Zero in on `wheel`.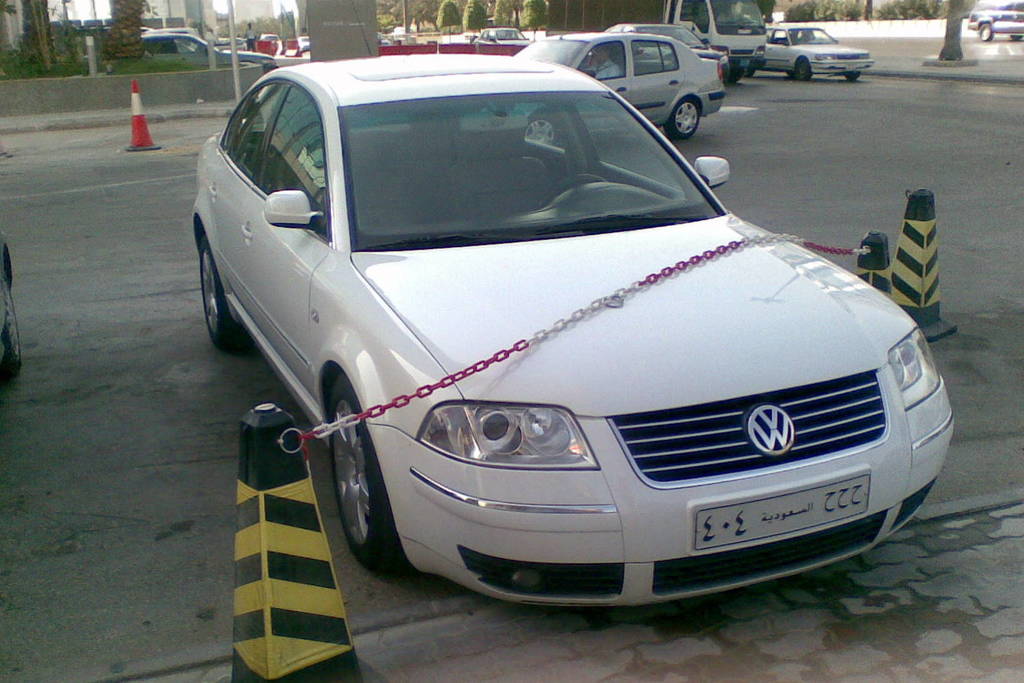
Zeroed in: (979, 18, 993, 40).
